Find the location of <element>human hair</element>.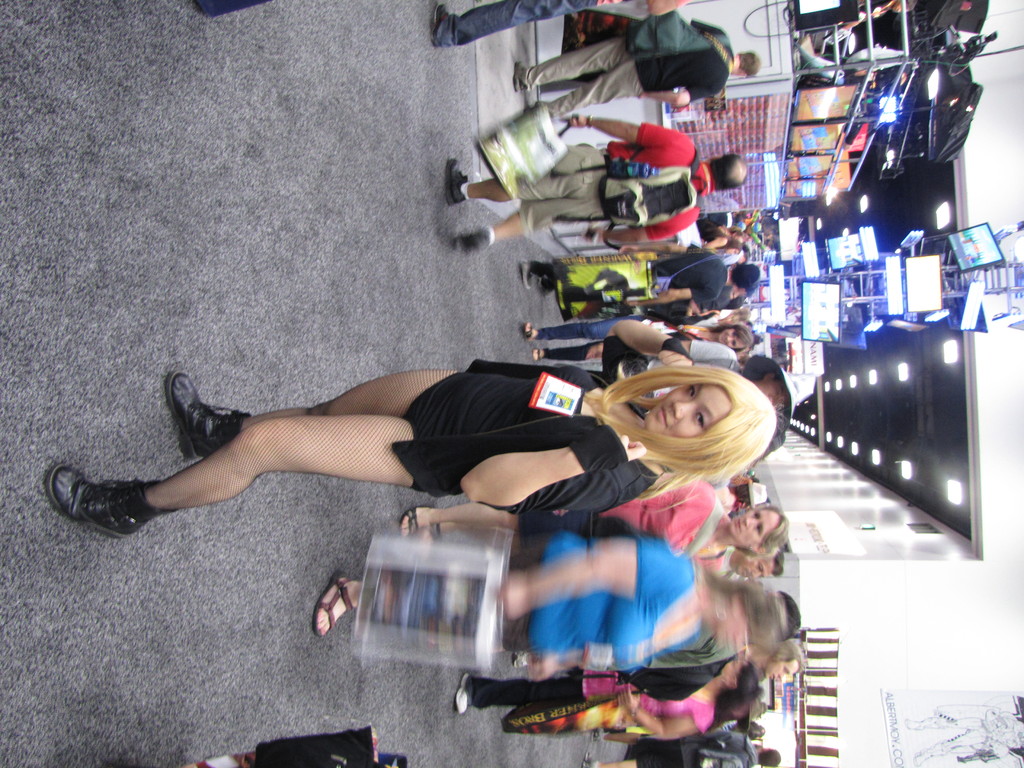
Location: l=697, t=220, r=718, b=238.
